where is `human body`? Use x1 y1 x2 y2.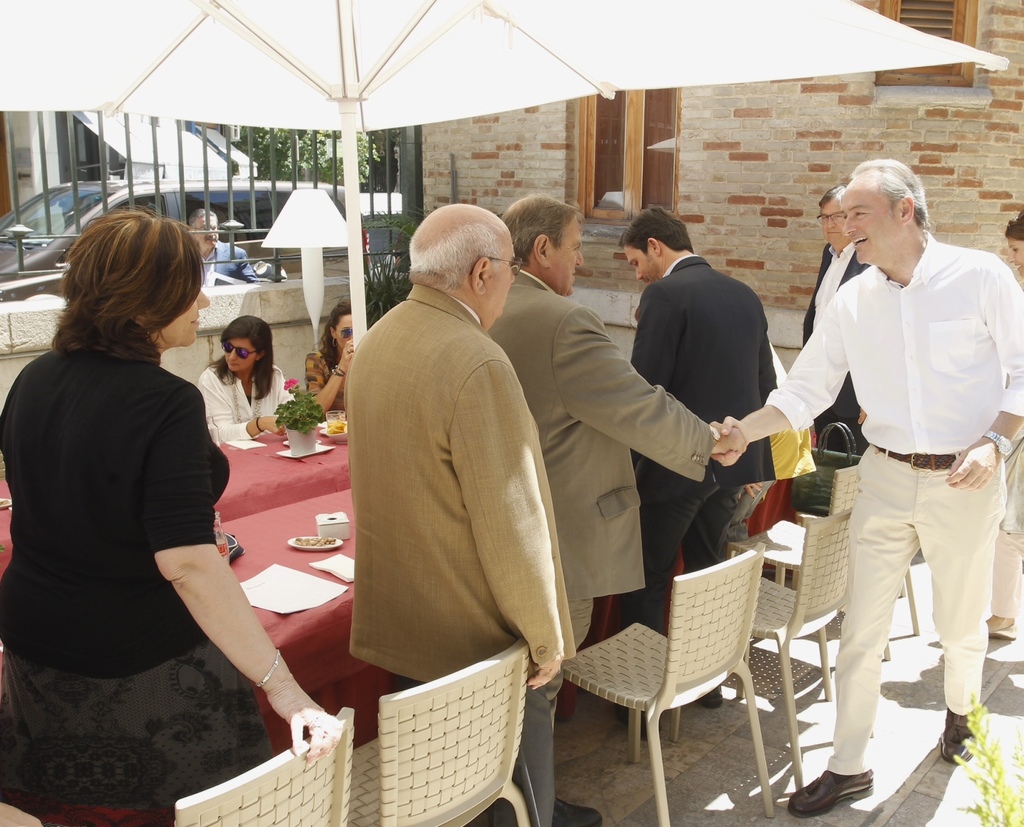
198 362 298 434.
